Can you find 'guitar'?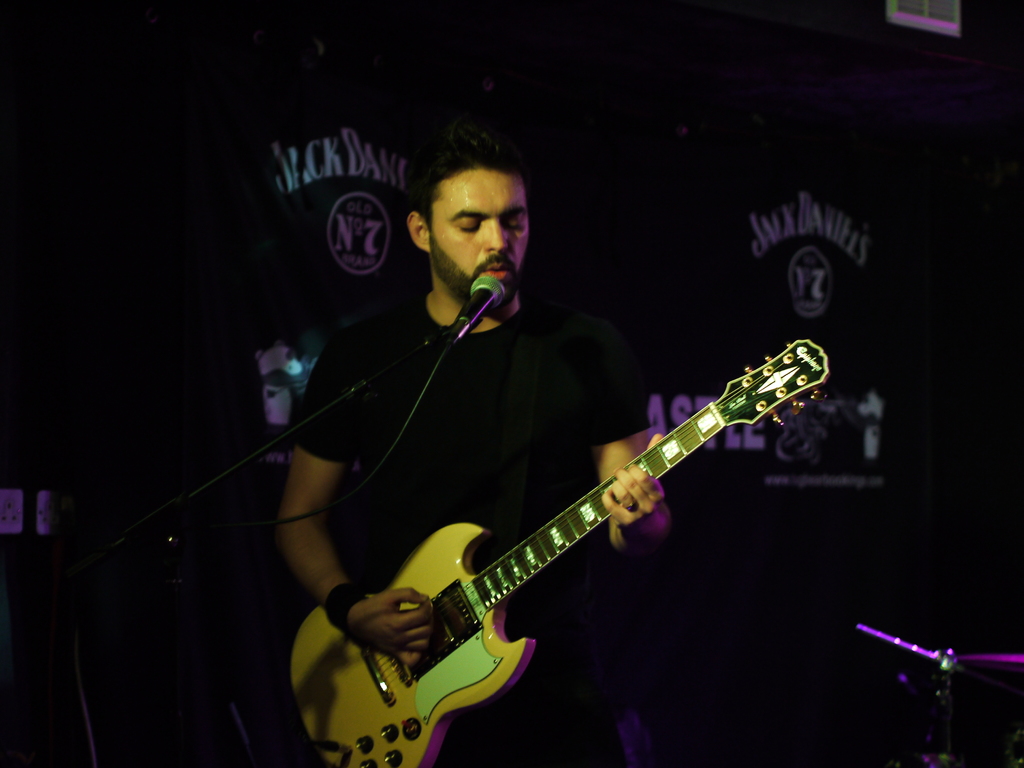
Yes, bounding box: (left=287, top=333, right=836, bottom=767).
